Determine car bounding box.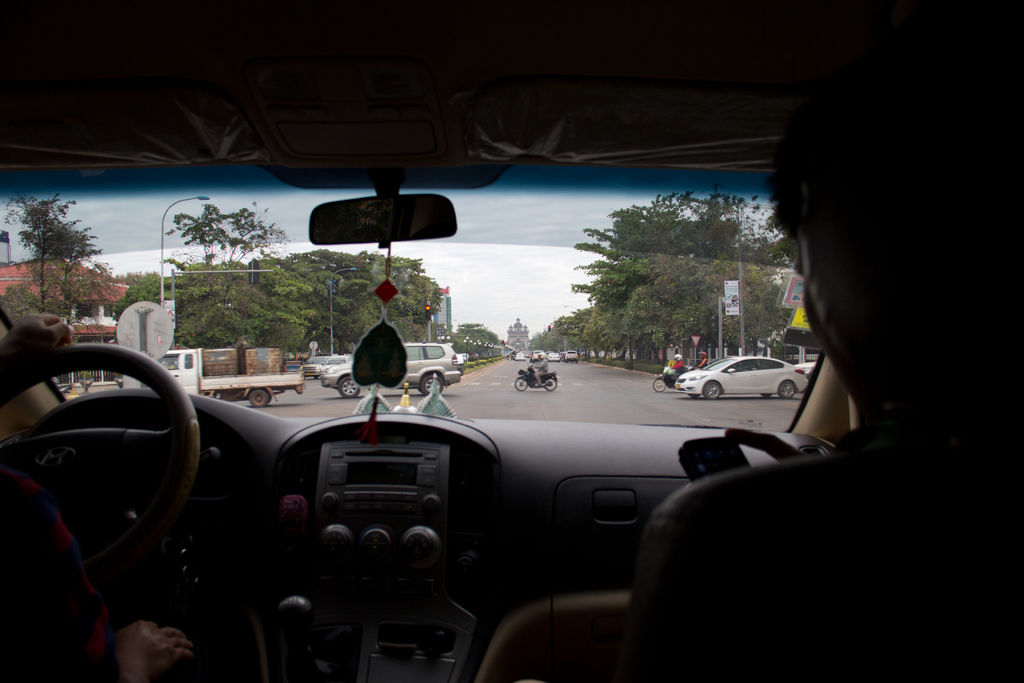
Determined: BBox(278, 360, 307, 372).
